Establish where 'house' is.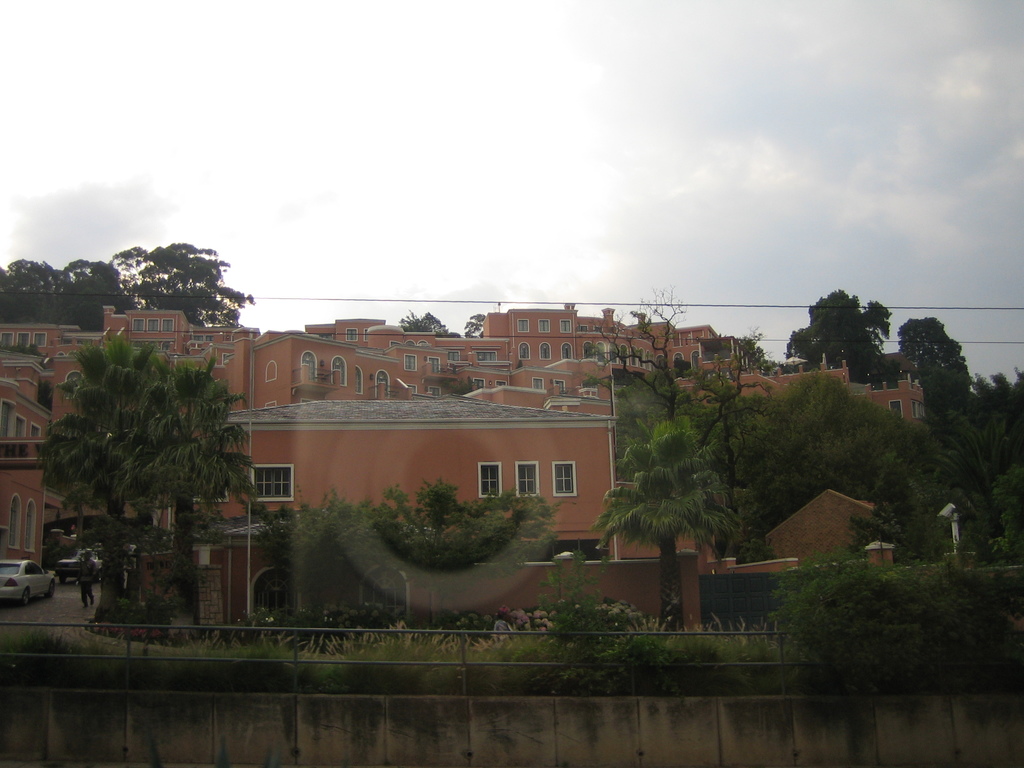
Established at l=746, t=487, r=876, b=573.
